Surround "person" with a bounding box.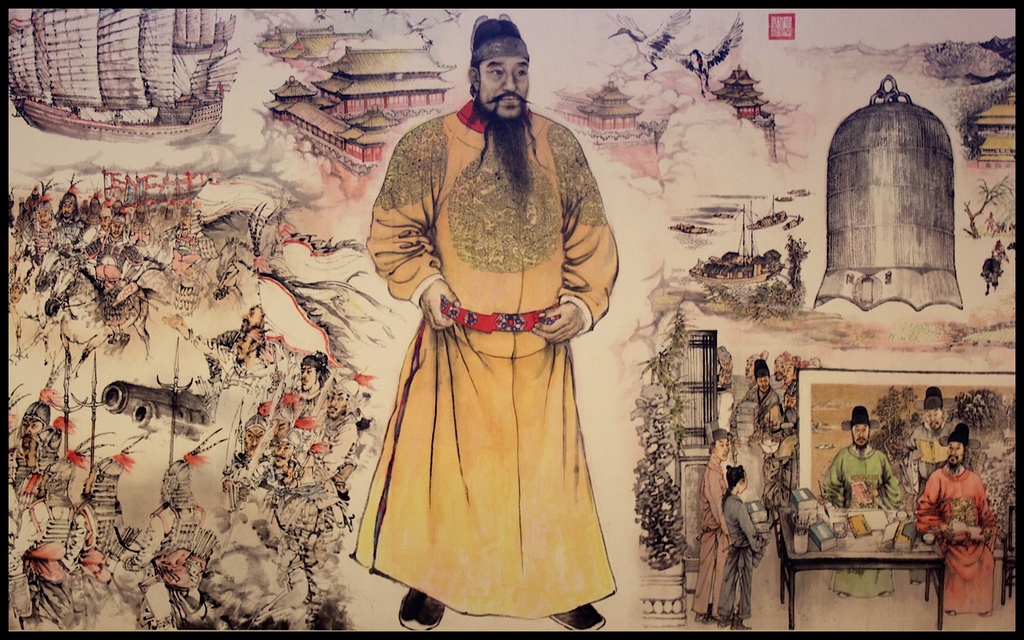
x1=227, y1=357, x2=363, y2=579.
